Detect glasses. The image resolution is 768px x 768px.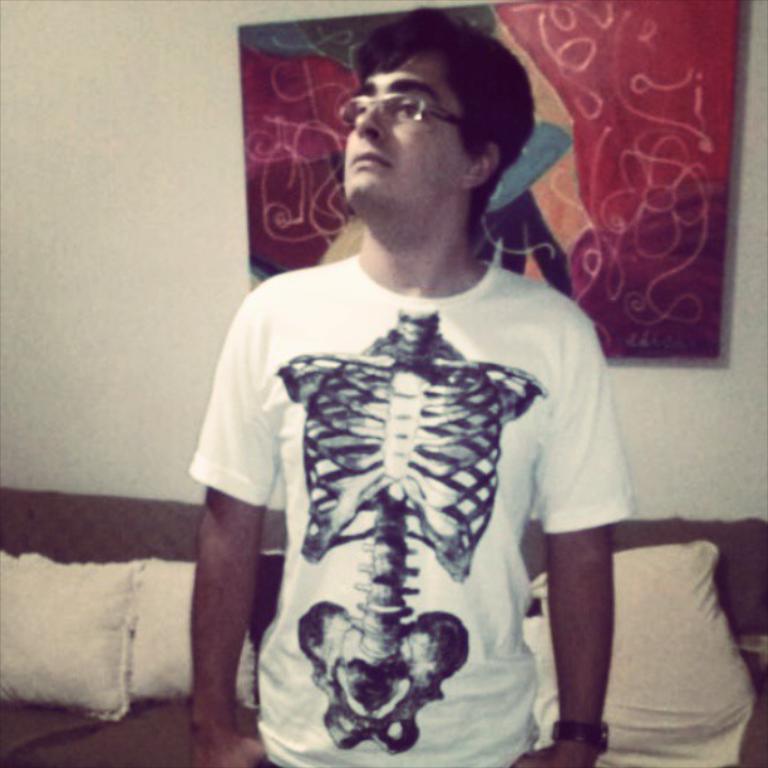
328,75,491,136.
